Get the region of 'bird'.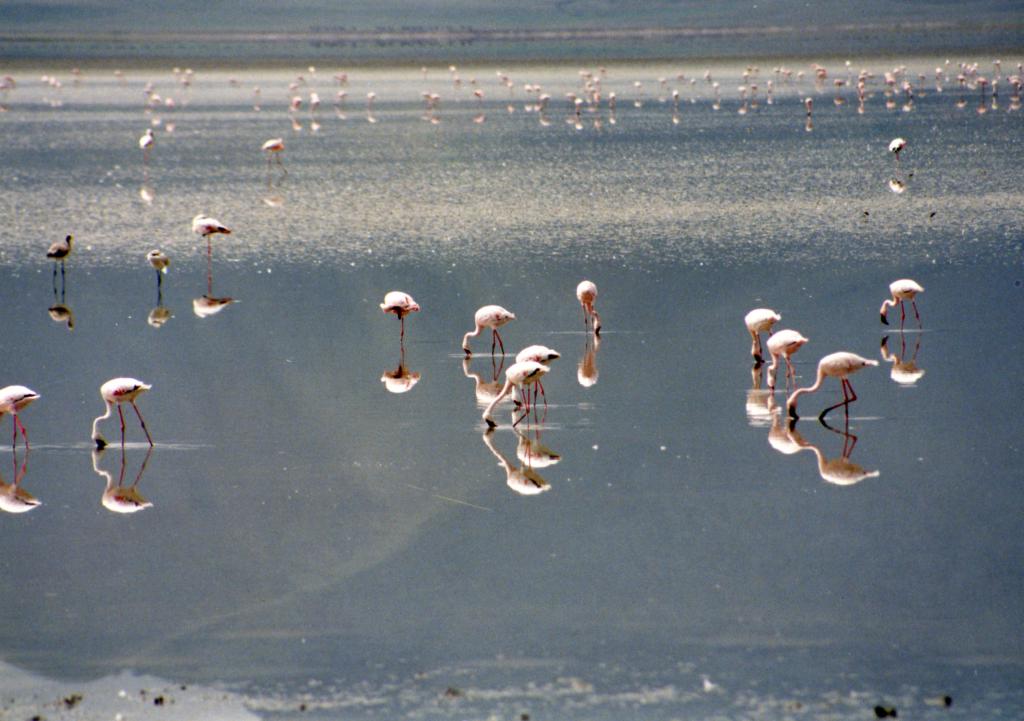
left=783, top=349, right=872, bottom=463.
